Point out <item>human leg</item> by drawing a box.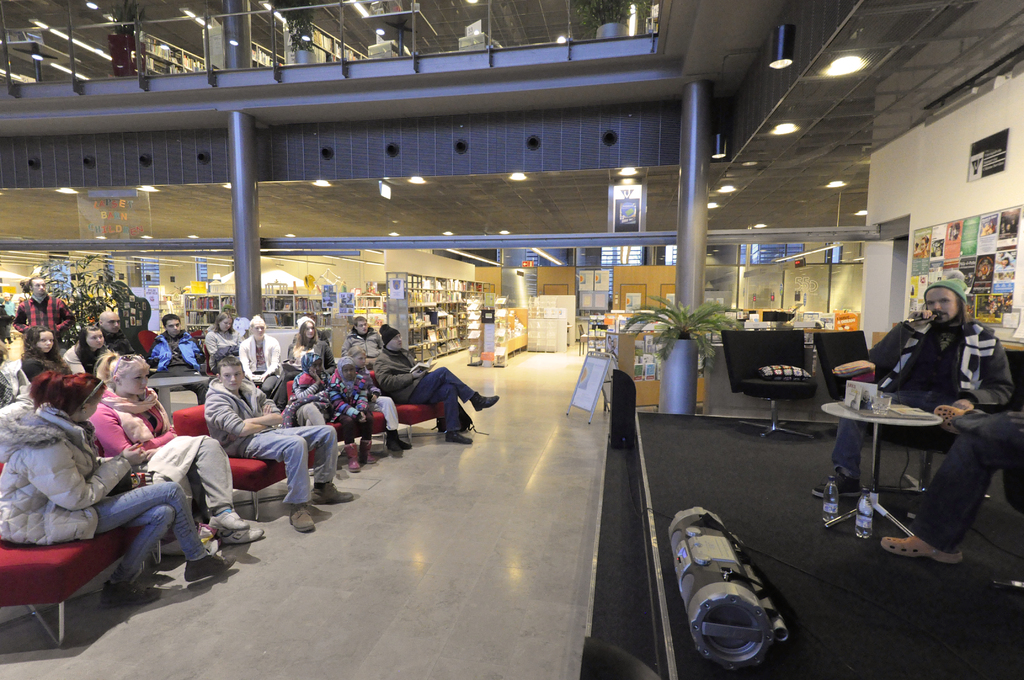
{"left": 341, "top": 417, "right": 365, "bottom": 471}.
